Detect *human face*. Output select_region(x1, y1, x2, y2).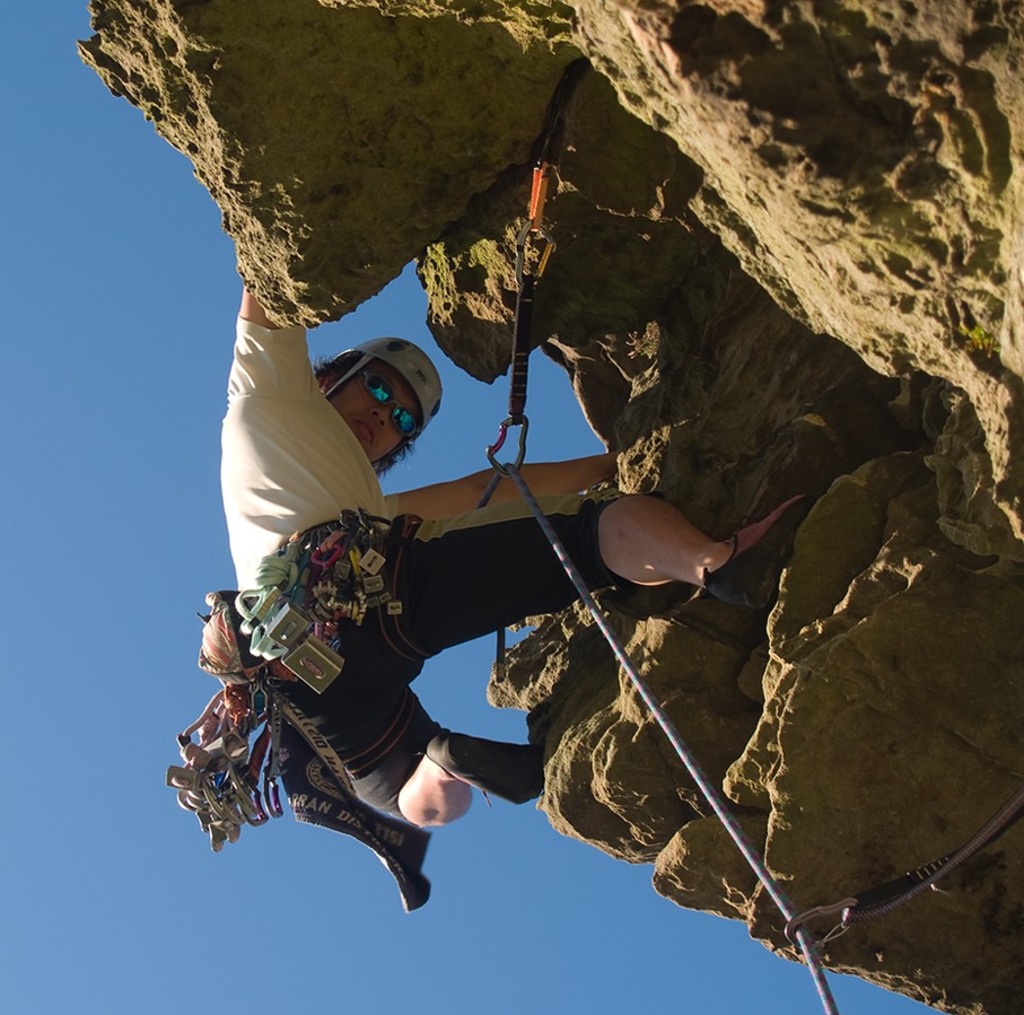
select_region(320, 351, 431, 472).
